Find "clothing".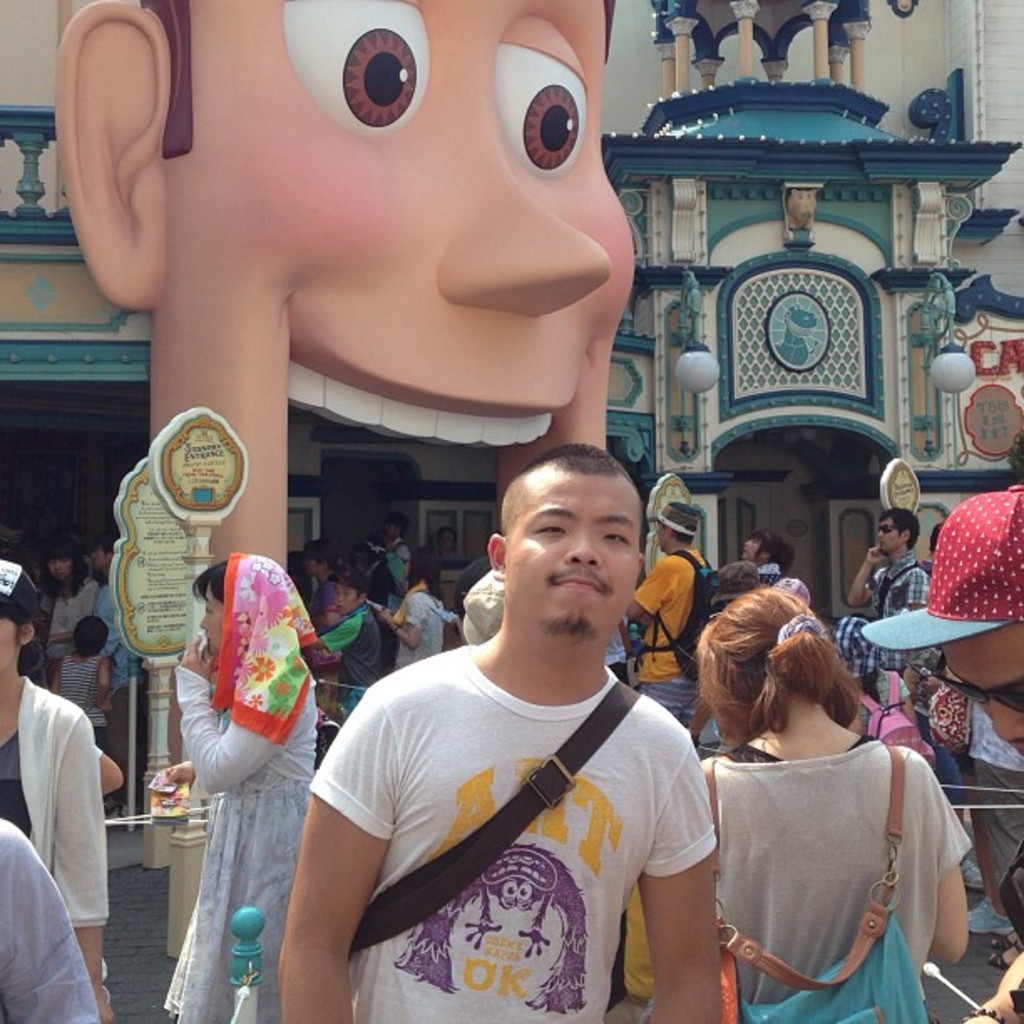
{"x1": 390, "y1": 587, "x2": 447, "y2": 668}.
